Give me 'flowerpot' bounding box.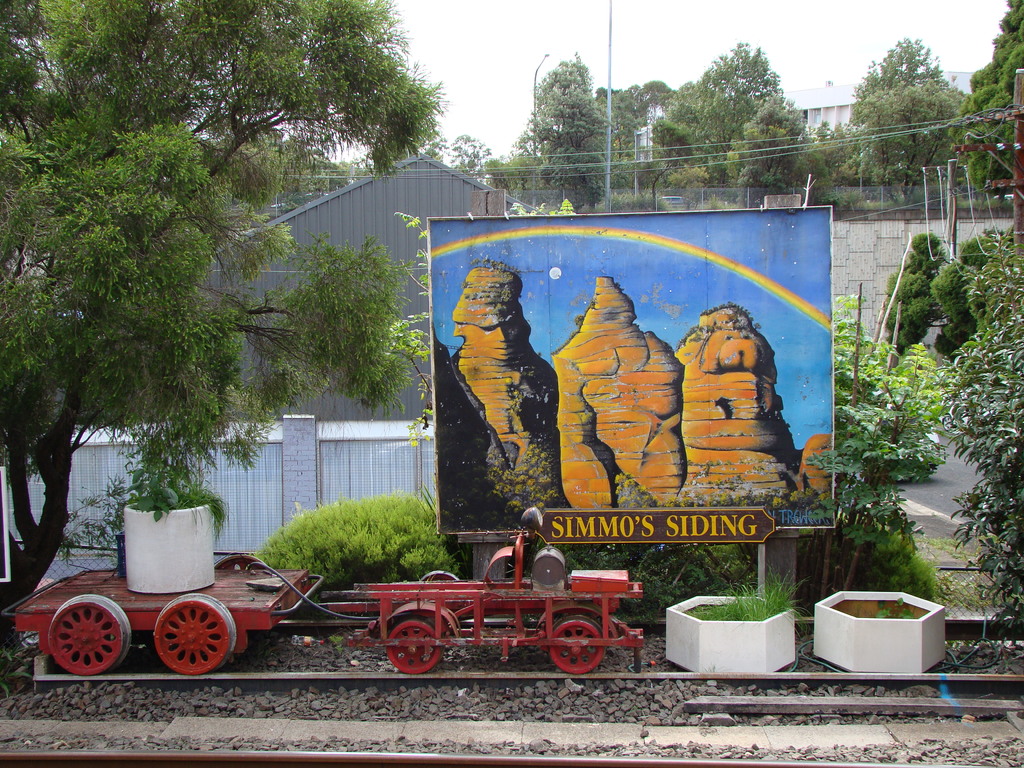
crop(108, 492, 211, 605).
